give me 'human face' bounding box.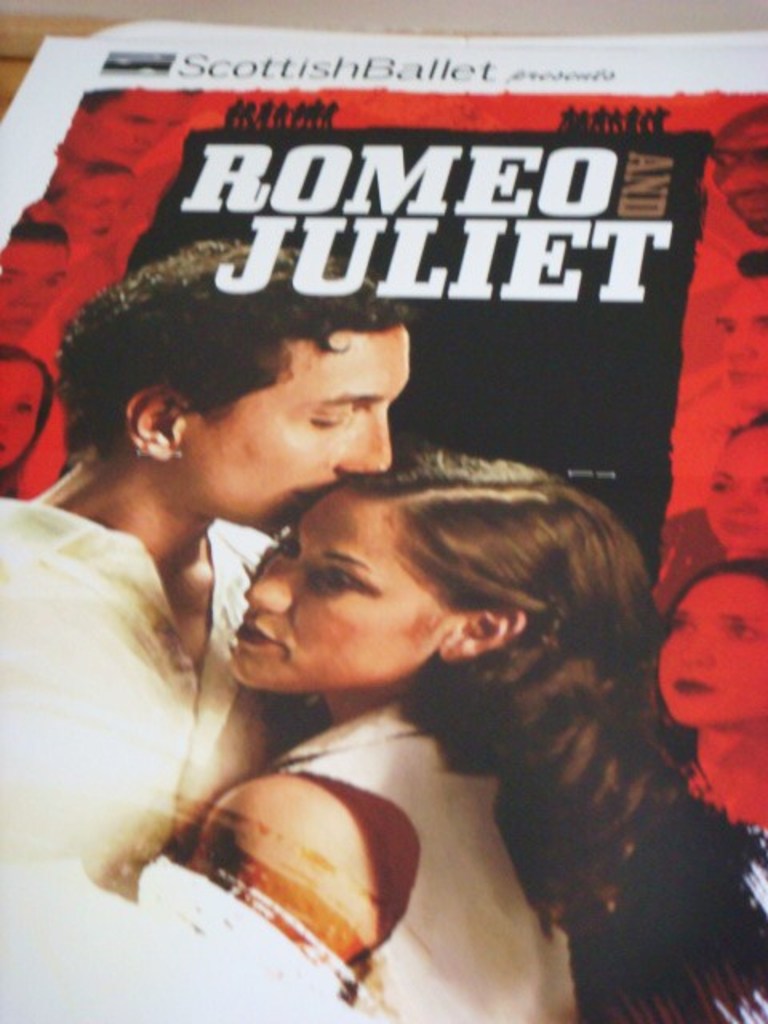
x1=195, y1=330, x2=413, y2=523.
